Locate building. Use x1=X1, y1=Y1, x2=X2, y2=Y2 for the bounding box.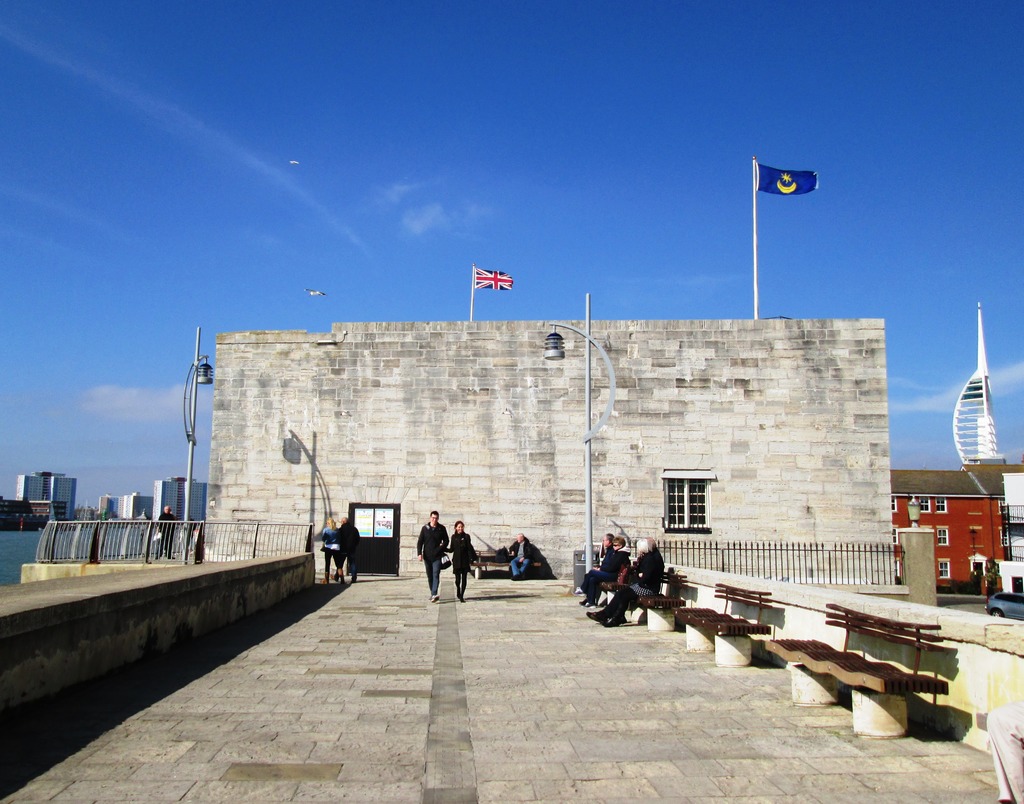
x1=0, y1=494, x2=54, y2=528.
